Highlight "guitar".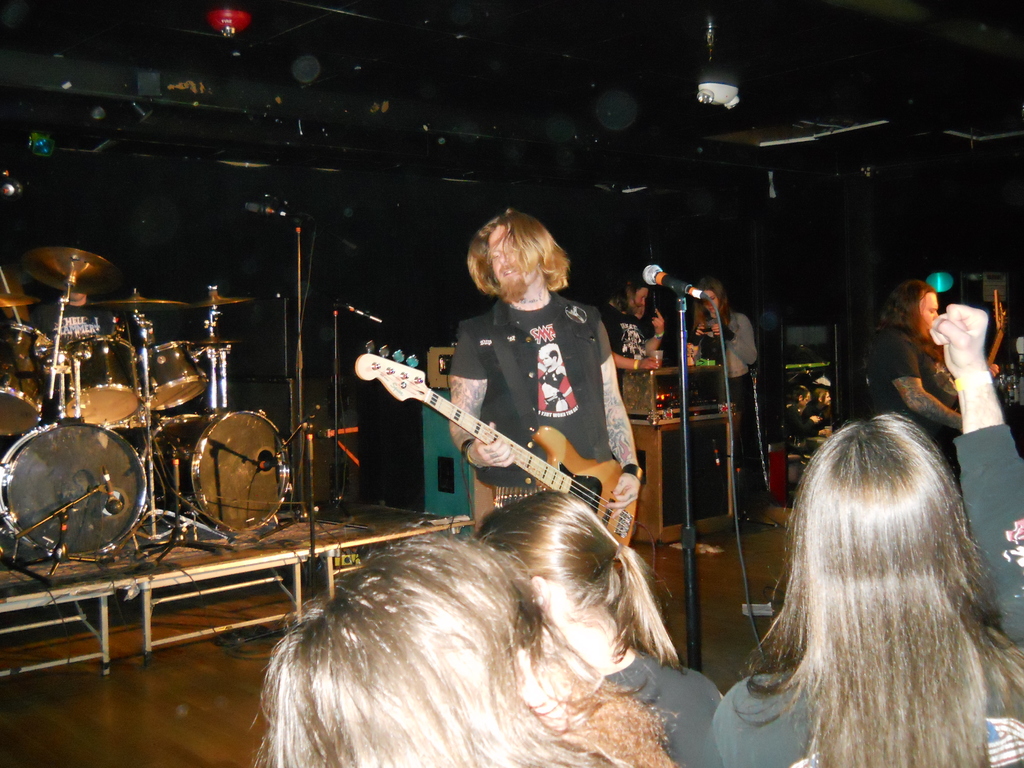
Highlighted region: 354/337/643/541.
